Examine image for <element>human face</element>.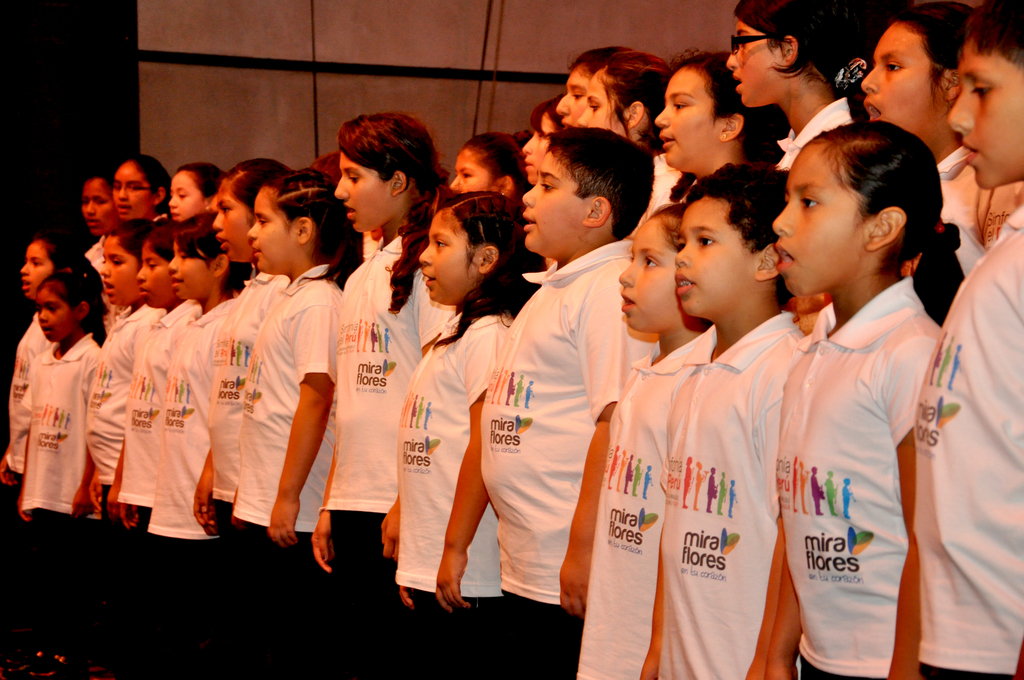
Examination result: [x1=19, y1=241, x2=51, y2=299].
